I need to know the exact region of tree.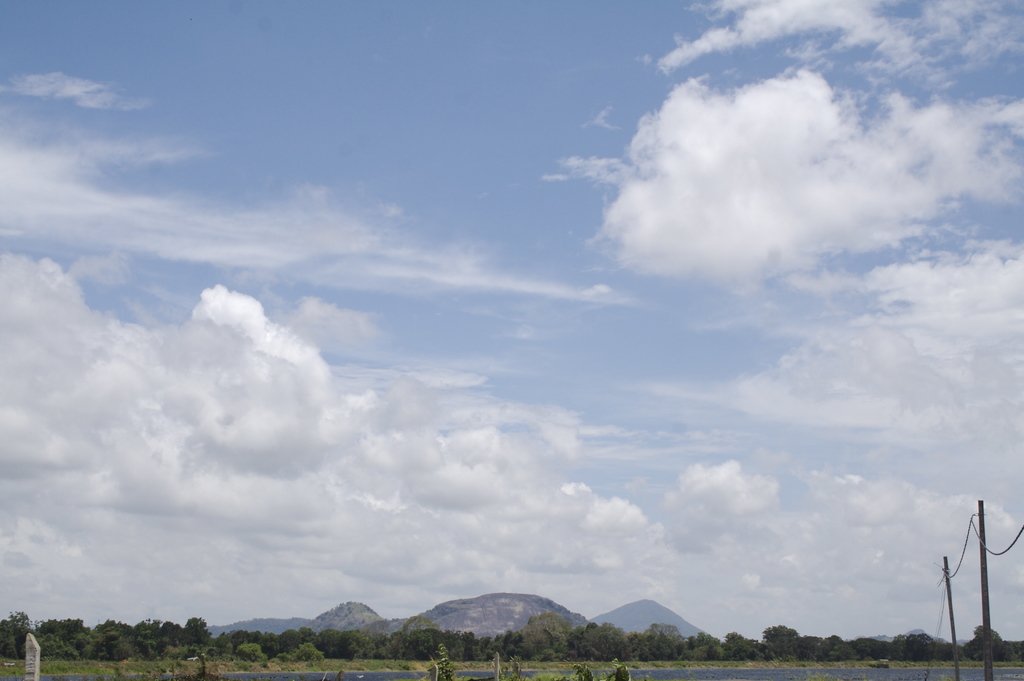
Region: 393 631 409 657.
